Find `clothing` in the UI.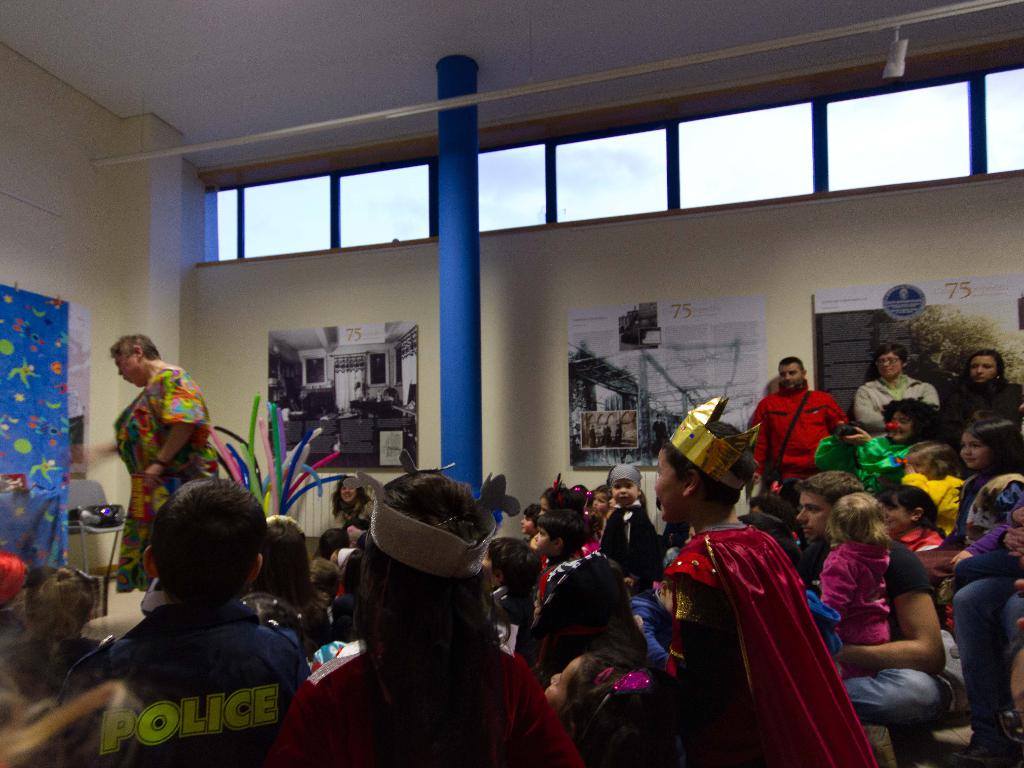
UI element at [x1=527, y1=551, x2=646, y2=695].
